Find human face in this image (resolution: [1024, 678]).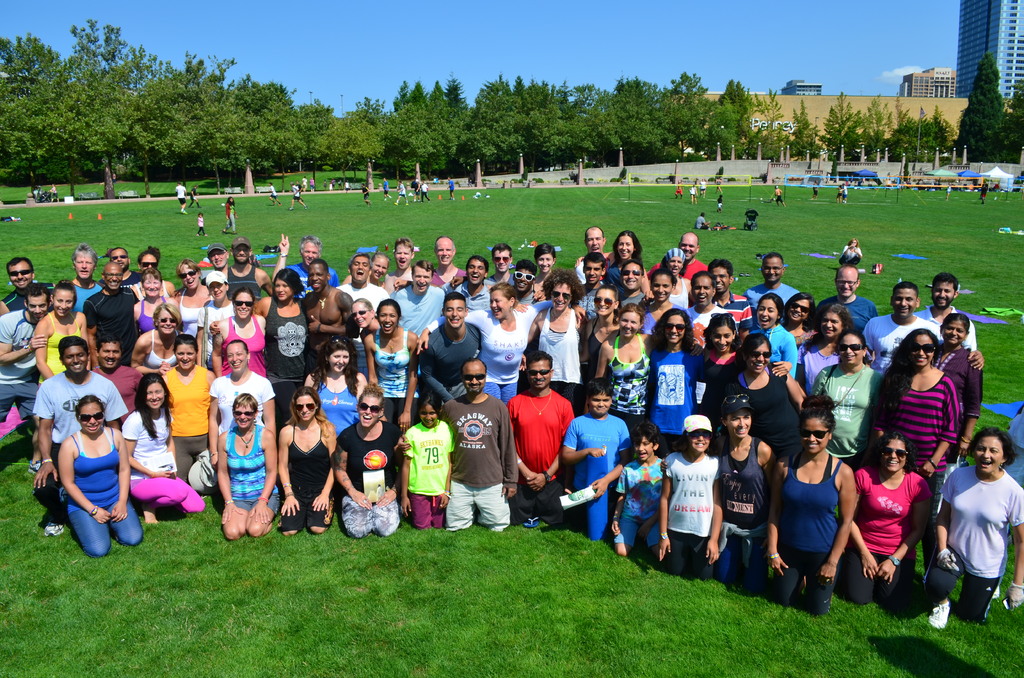
636,434,656,460.
